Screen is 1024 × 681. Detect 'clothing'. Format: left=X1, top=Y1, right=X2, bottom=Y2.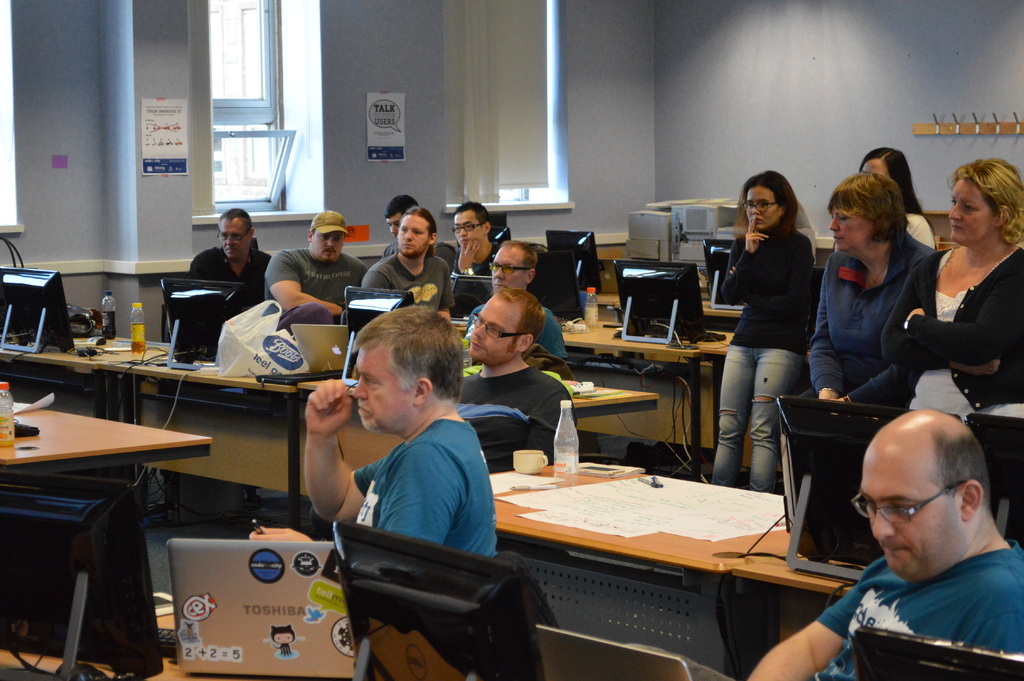
left=716, top=224, right=812, bottom=491.
